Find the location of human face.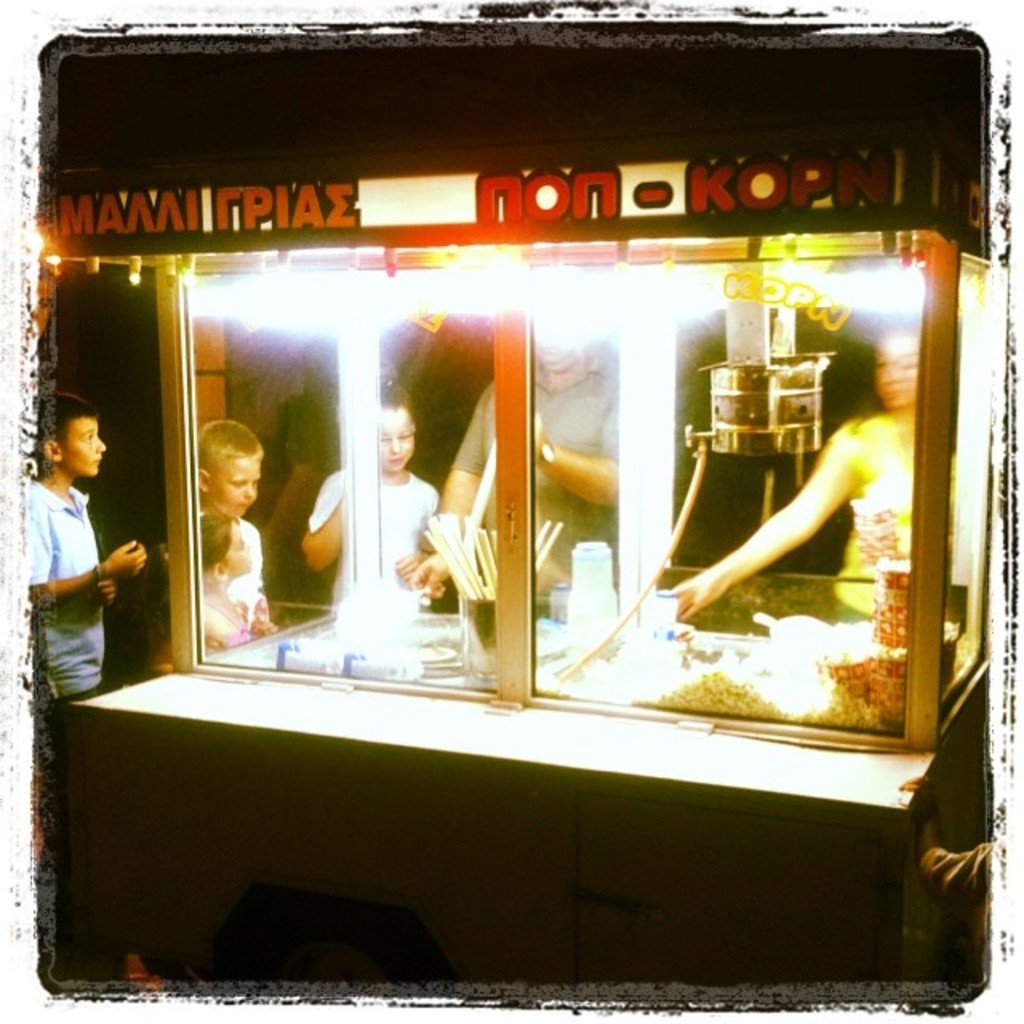
Location: crop(536, 349, 584, 394).
